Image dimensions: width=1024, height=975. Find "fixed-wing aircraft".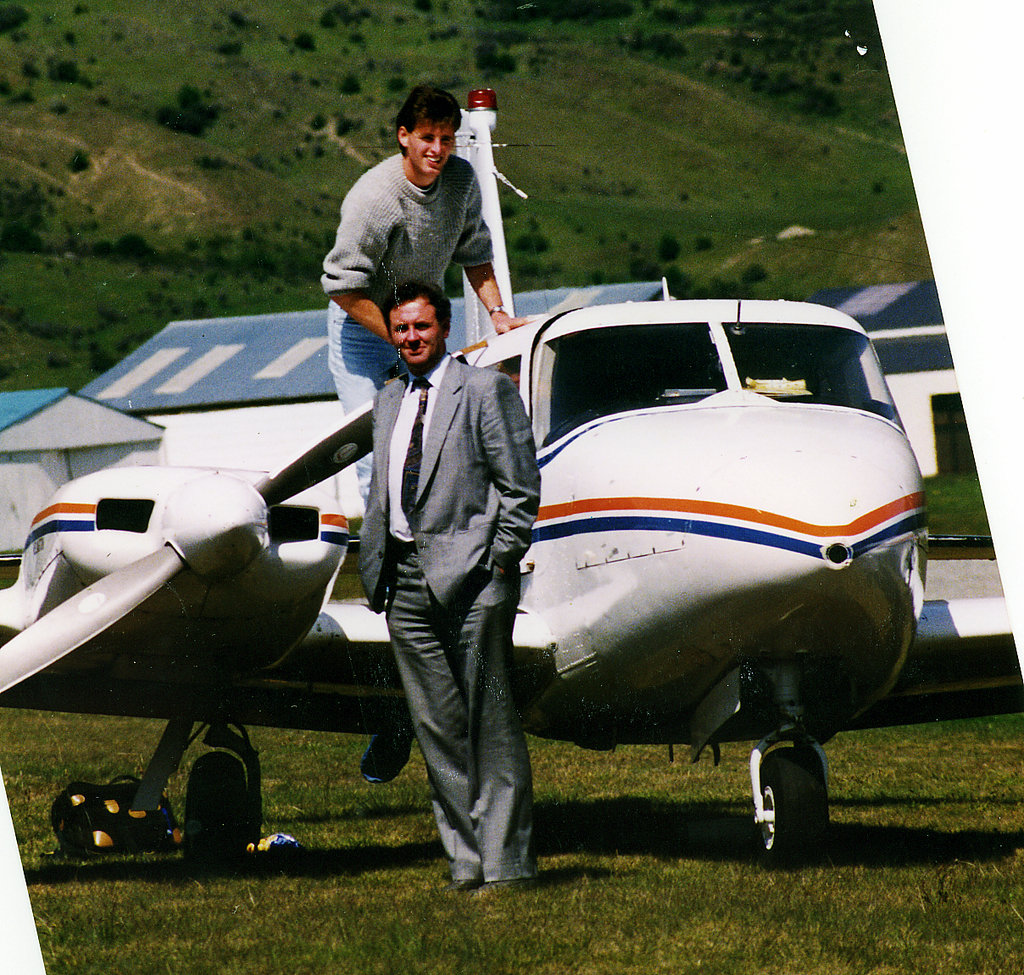
bbox(0, 87, 1013, 871).
